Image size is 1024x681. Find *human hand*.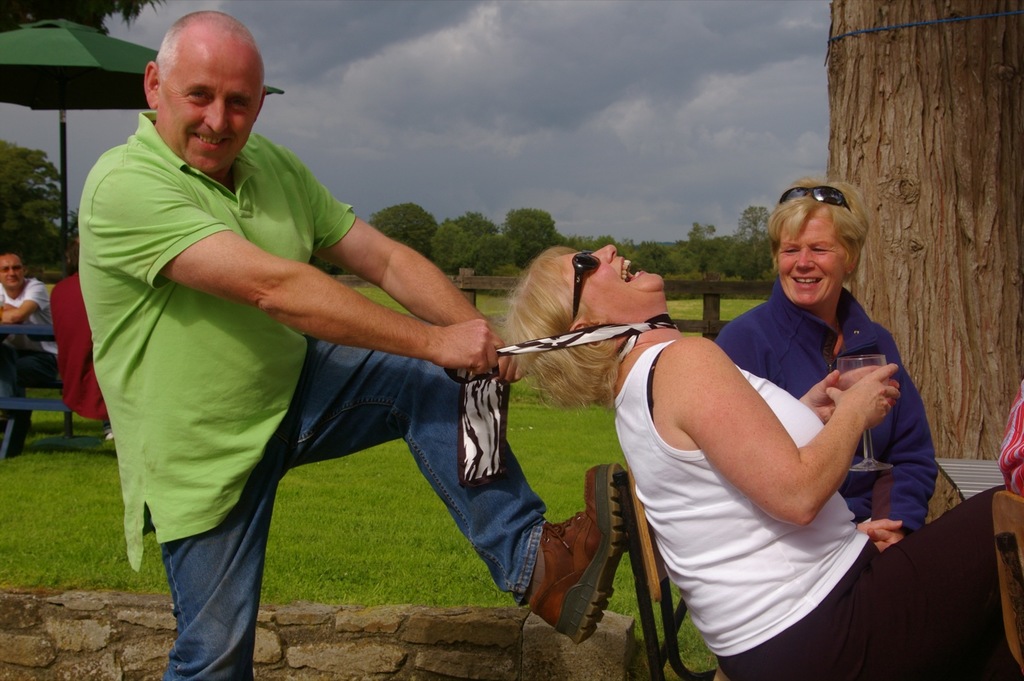
Rect(492, 333, 526, 381).
